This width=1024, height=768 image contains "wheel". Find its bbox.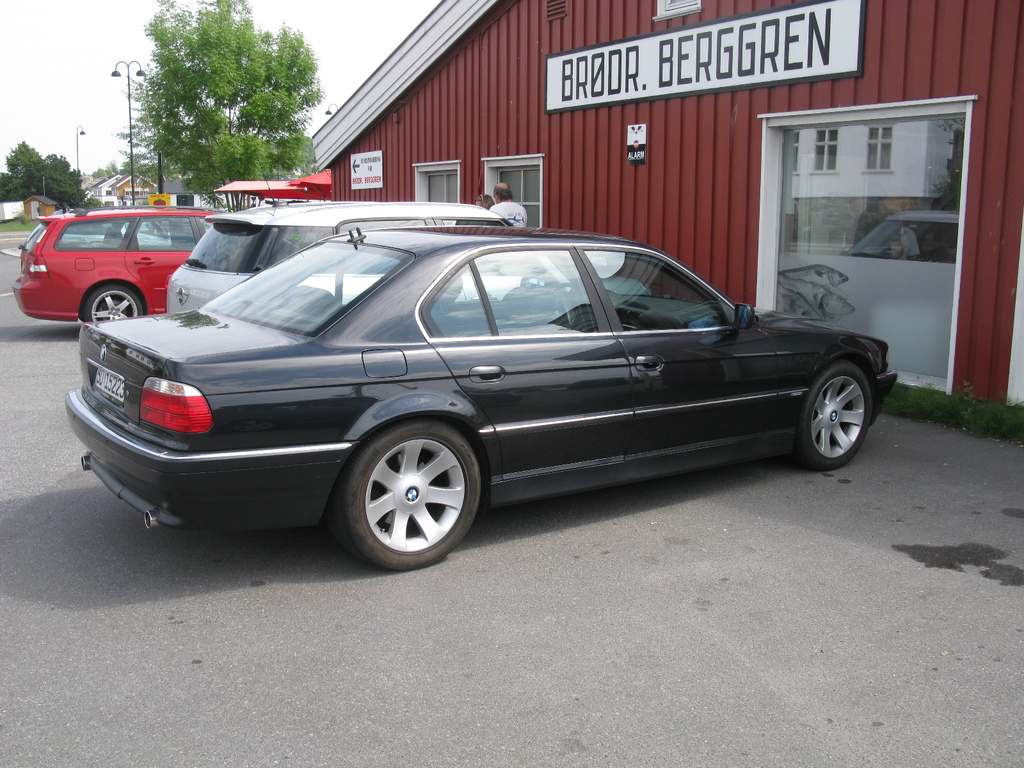
pyautogui.locateOnScreen(83, 284, 140, 320).
